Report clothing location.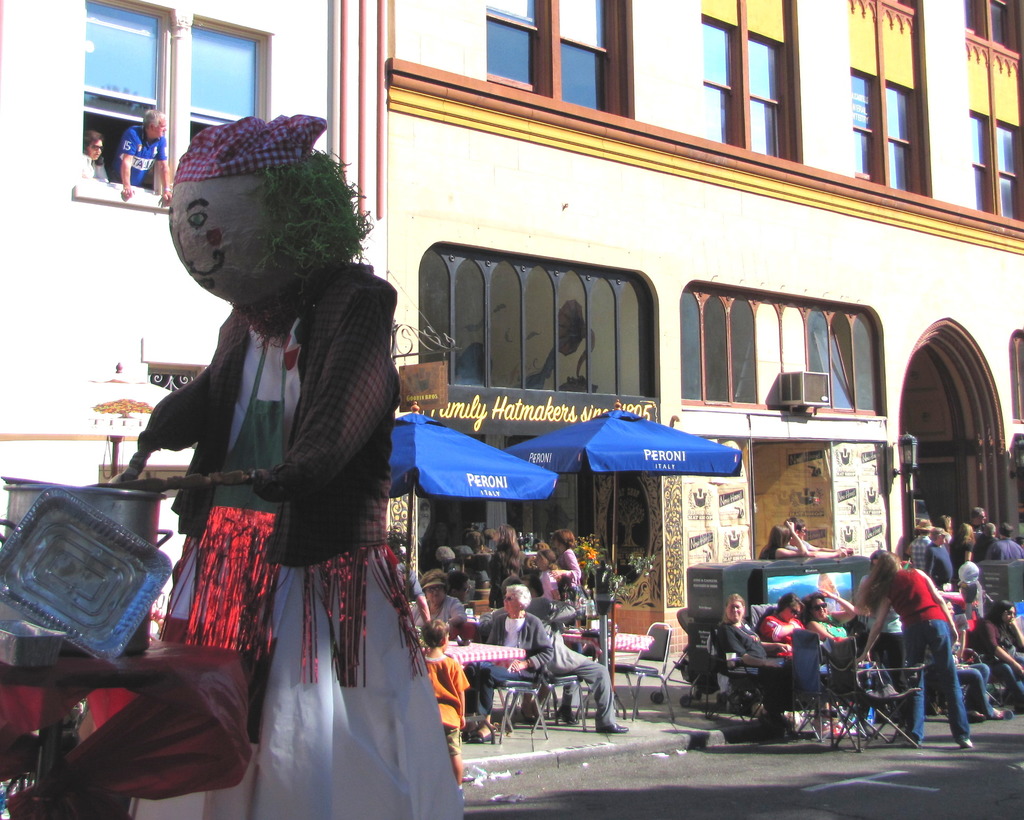
Report: box=[855, 579, 902, 670].
